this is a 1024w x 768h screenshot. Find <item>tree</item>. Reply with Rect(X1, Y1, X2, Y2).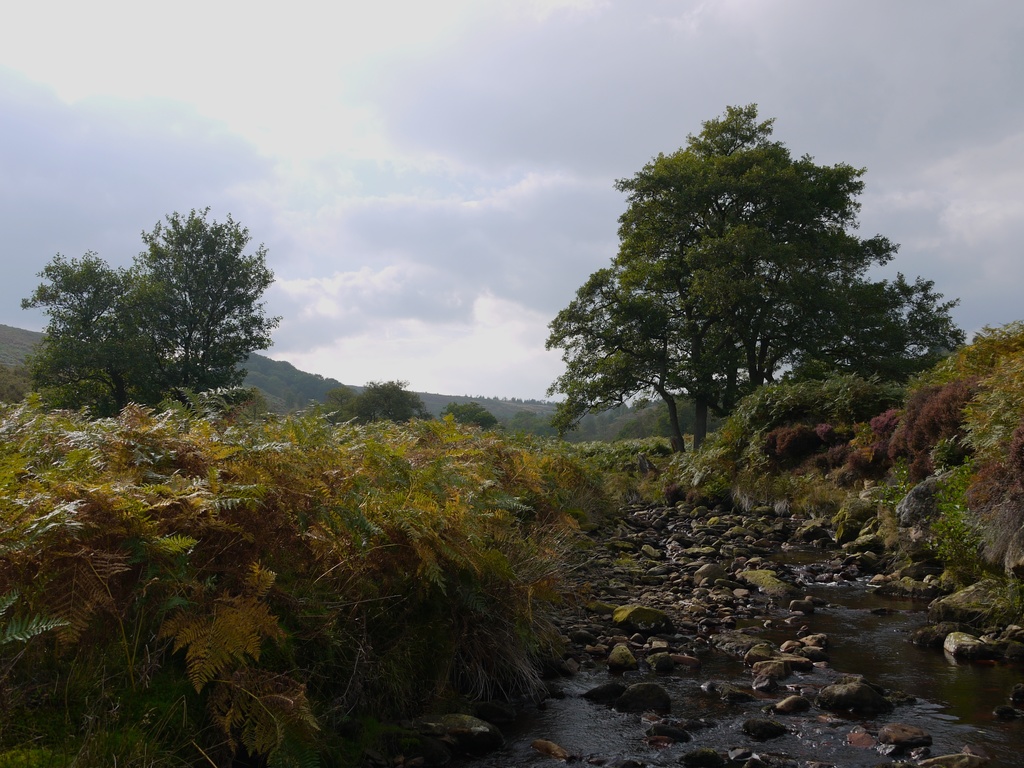
Rect(536, 94, 983, 454).
